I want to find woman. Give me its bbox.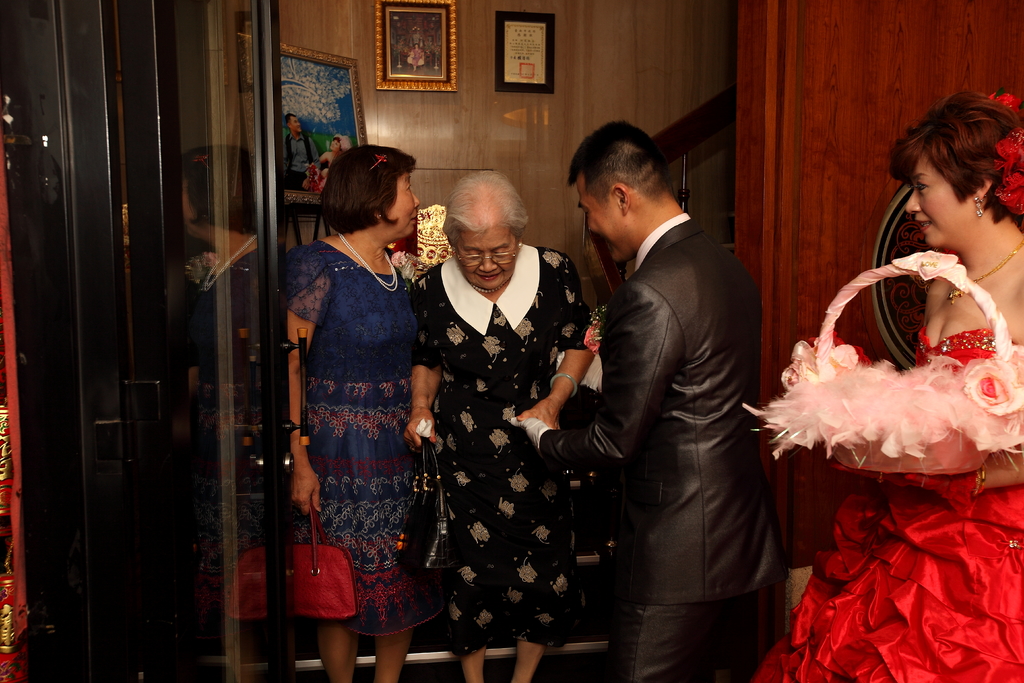
[404, 170, 598, 682].
